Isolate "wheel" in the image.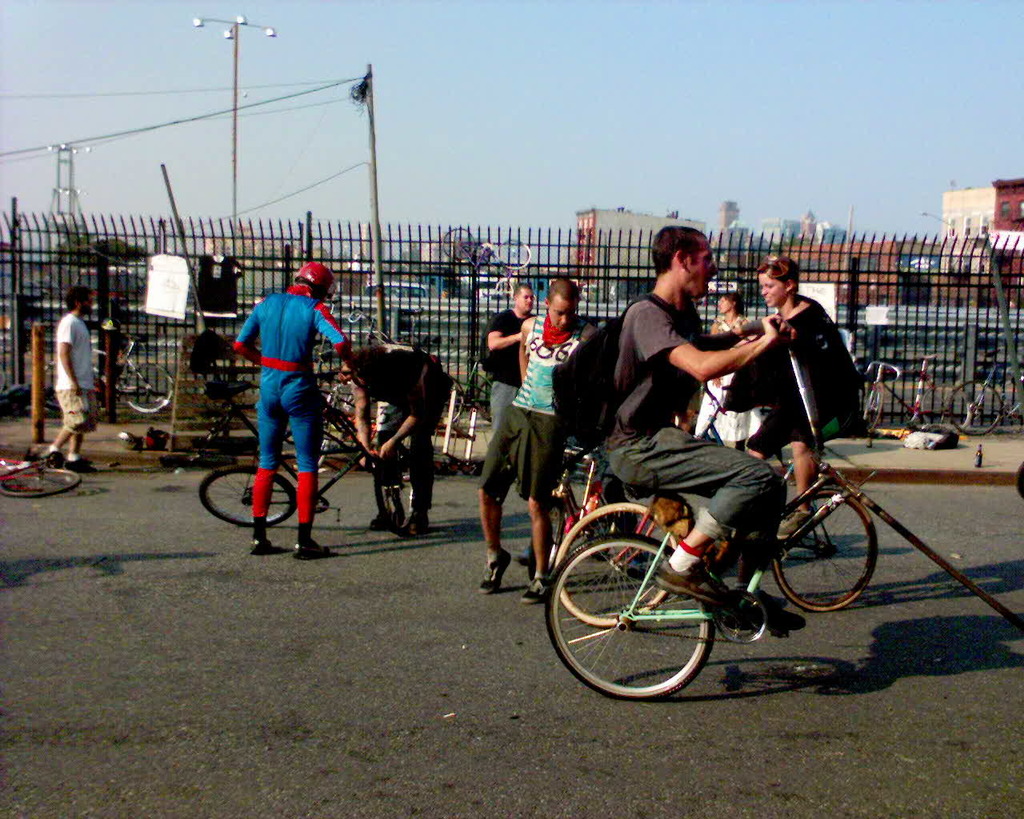
Isolated region: [774, 489, 878, 615].
